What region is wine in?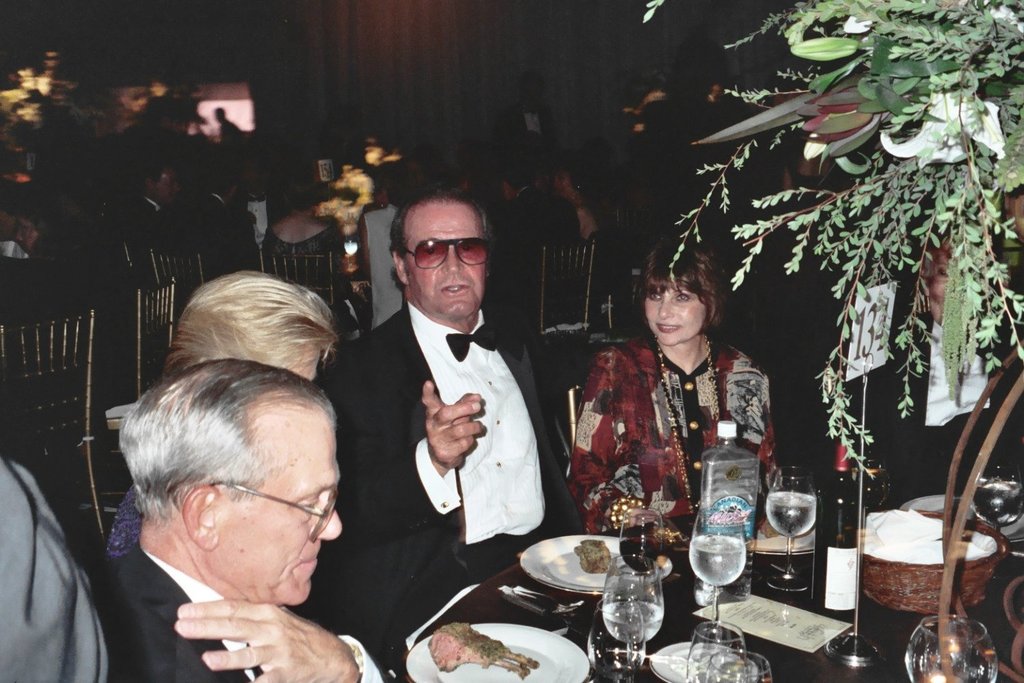
(767,490,815,539).
